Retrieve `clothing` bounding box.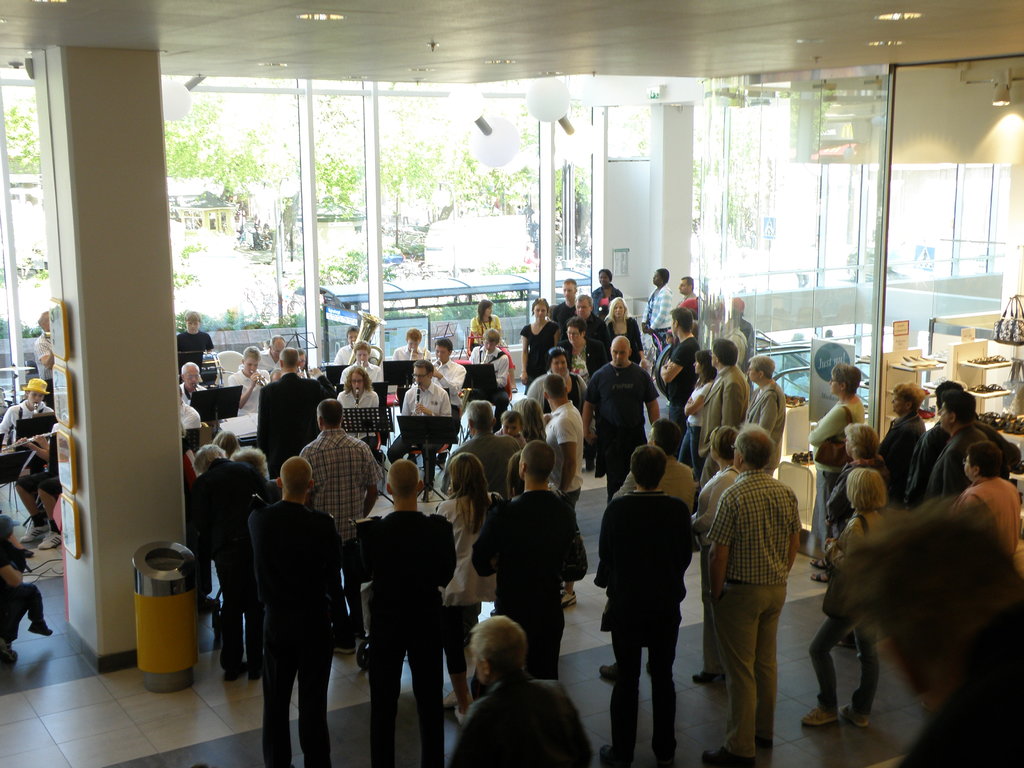
Bounding box: (929, 424, 988, 498).
